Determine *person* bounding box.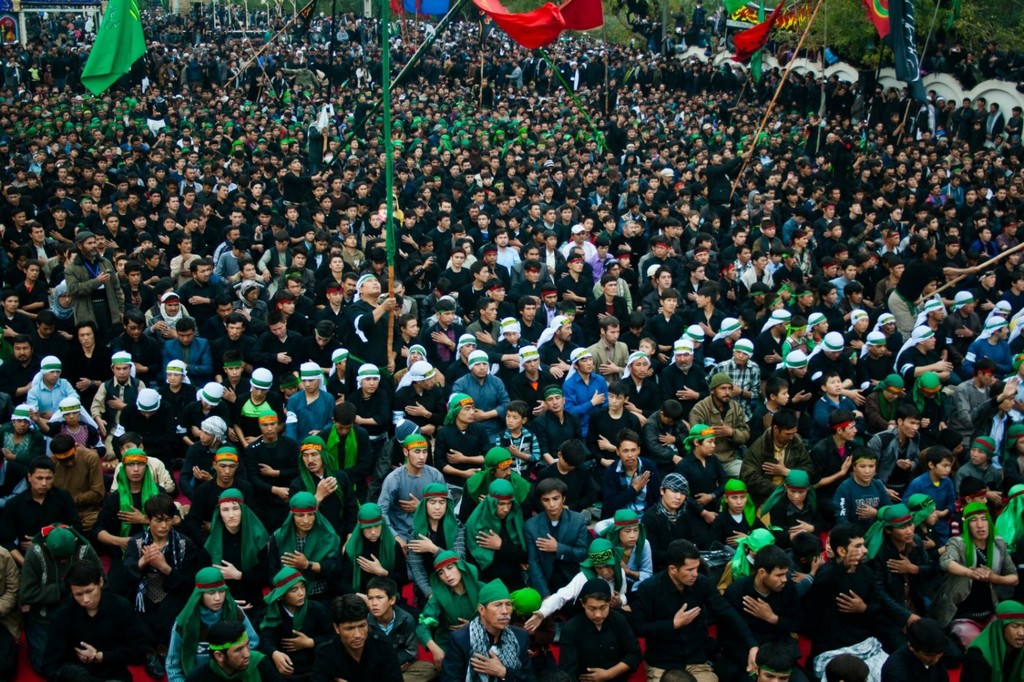
Determined: box=[272, 492, 347, 579].
